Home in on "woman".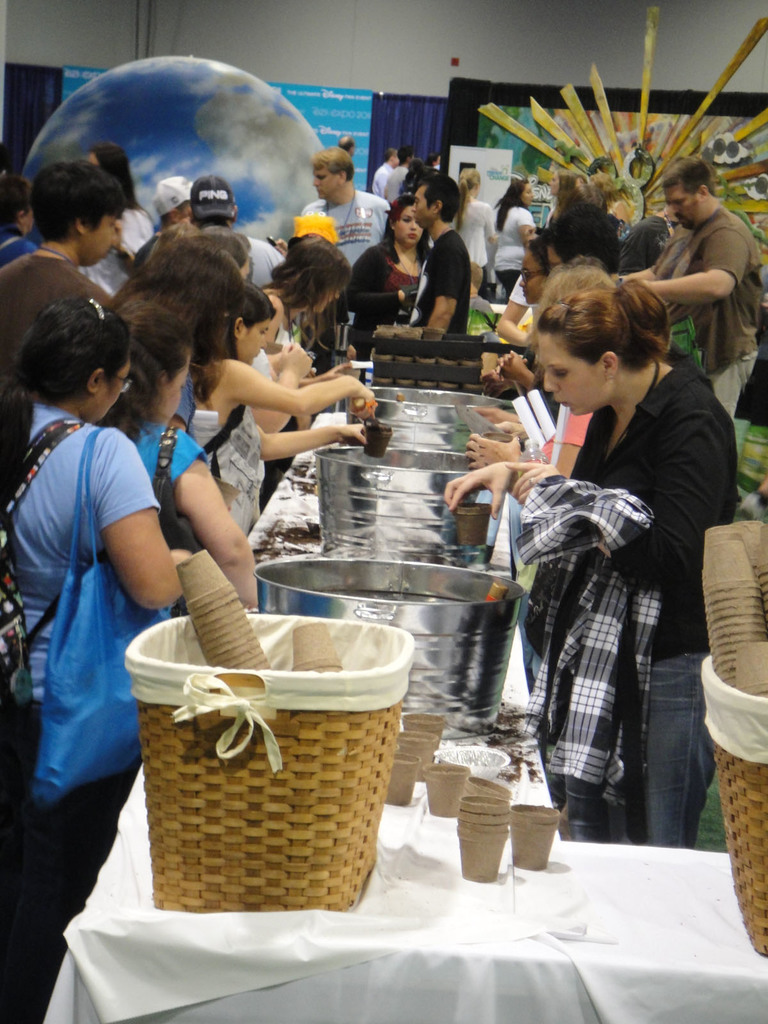
Homed in at bbox=[439, 282, 747, 848].
